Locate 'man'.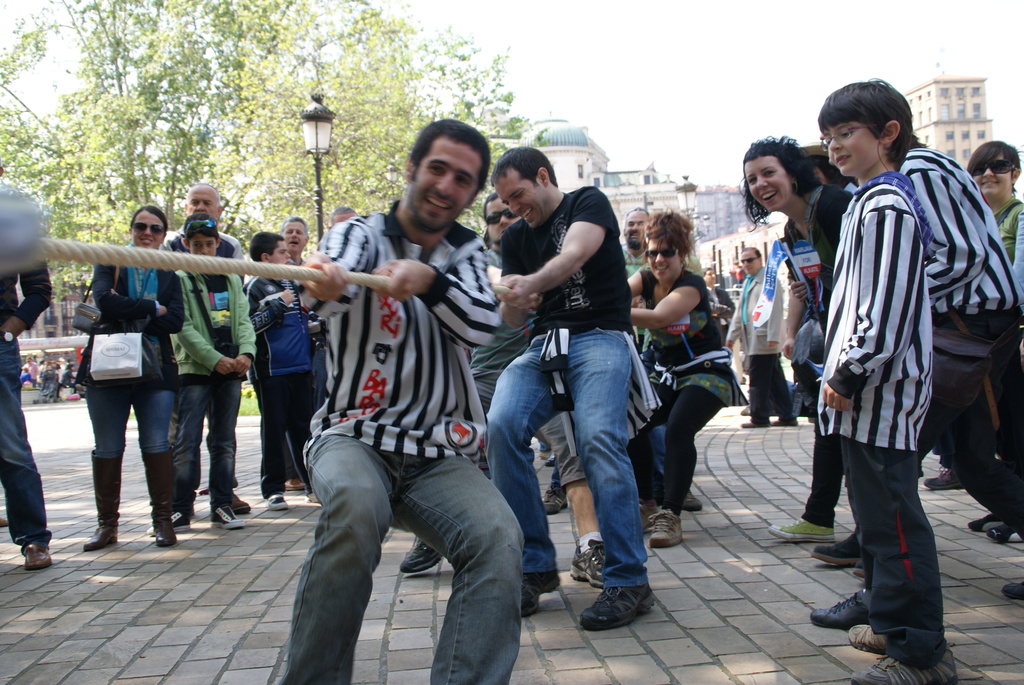
Bounding box: pyautogui.locateOnScreen(0, 162, 54, 572).
